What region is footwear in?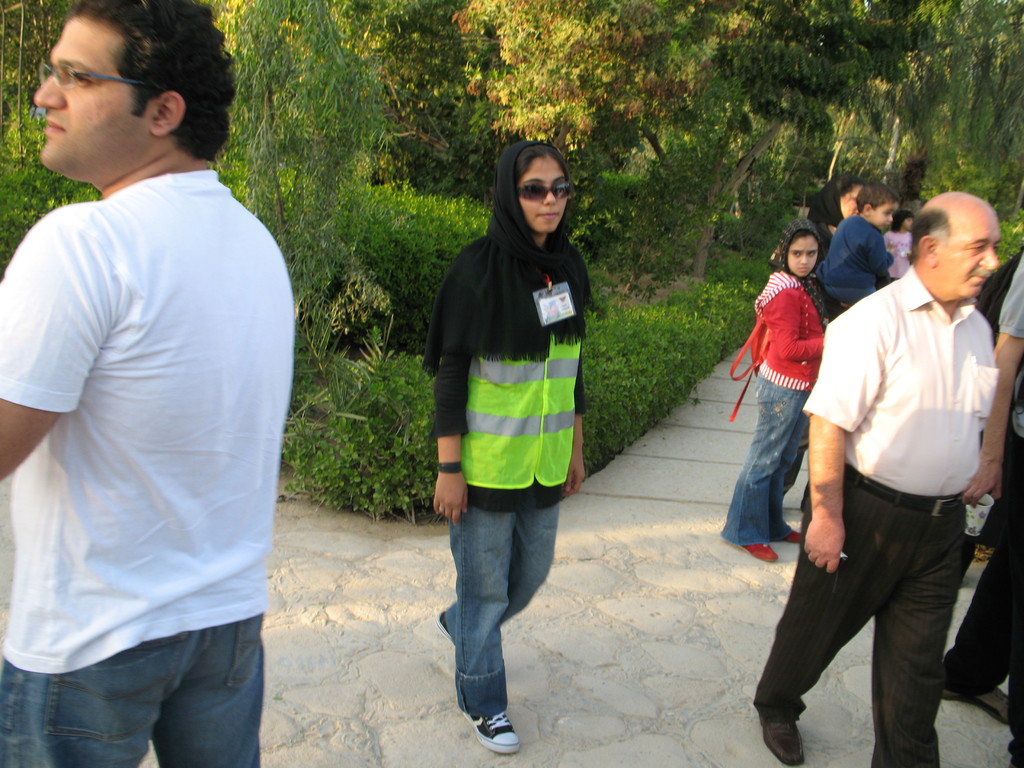
left=742, top=547, right=779, bottom=565.
